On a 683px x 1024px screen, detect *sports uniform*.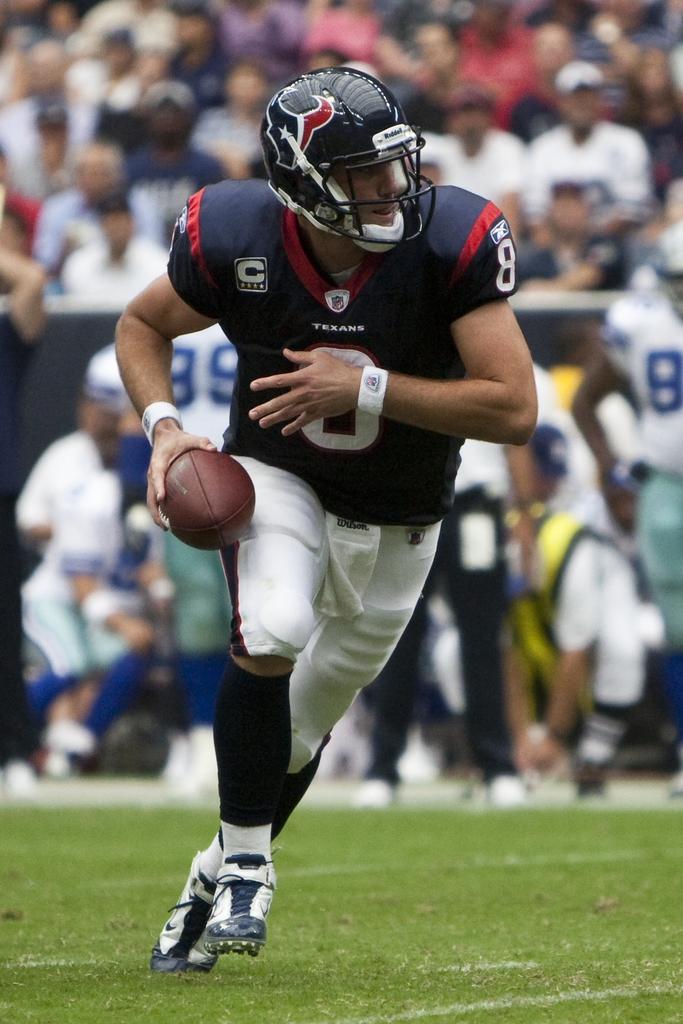
152:60:535:961.
